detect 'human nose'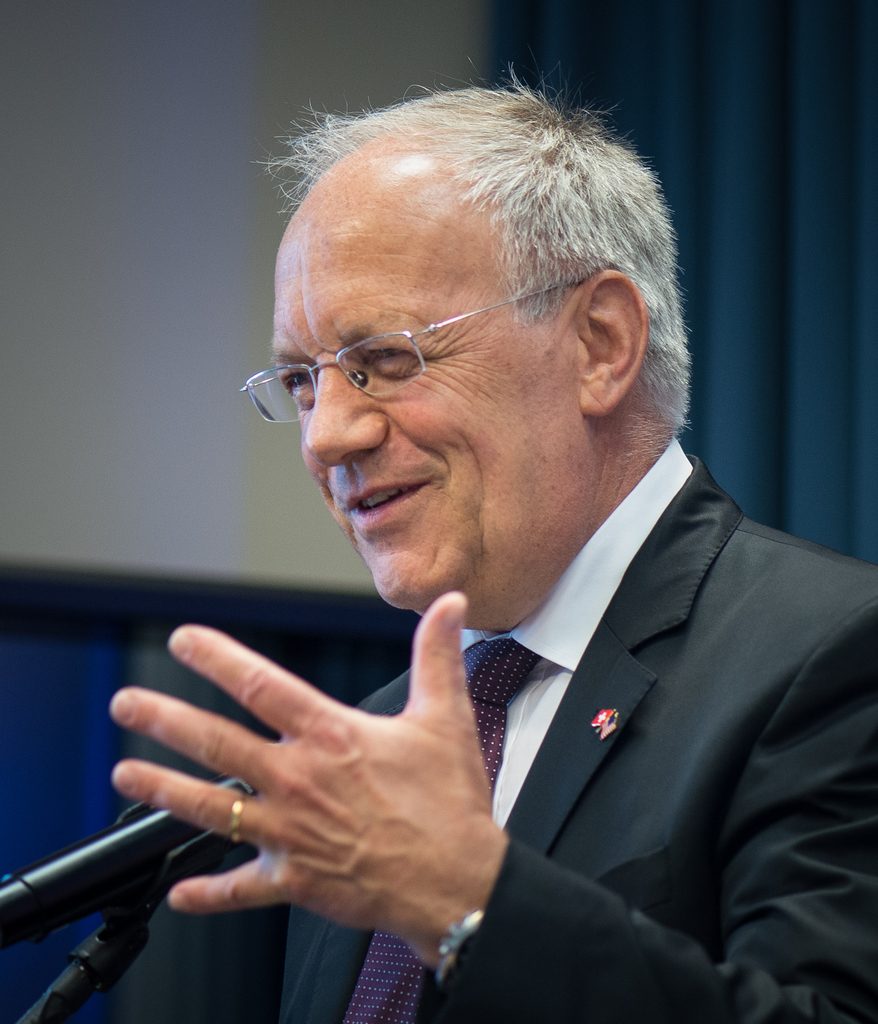
box(300, 354, 393, 469)
